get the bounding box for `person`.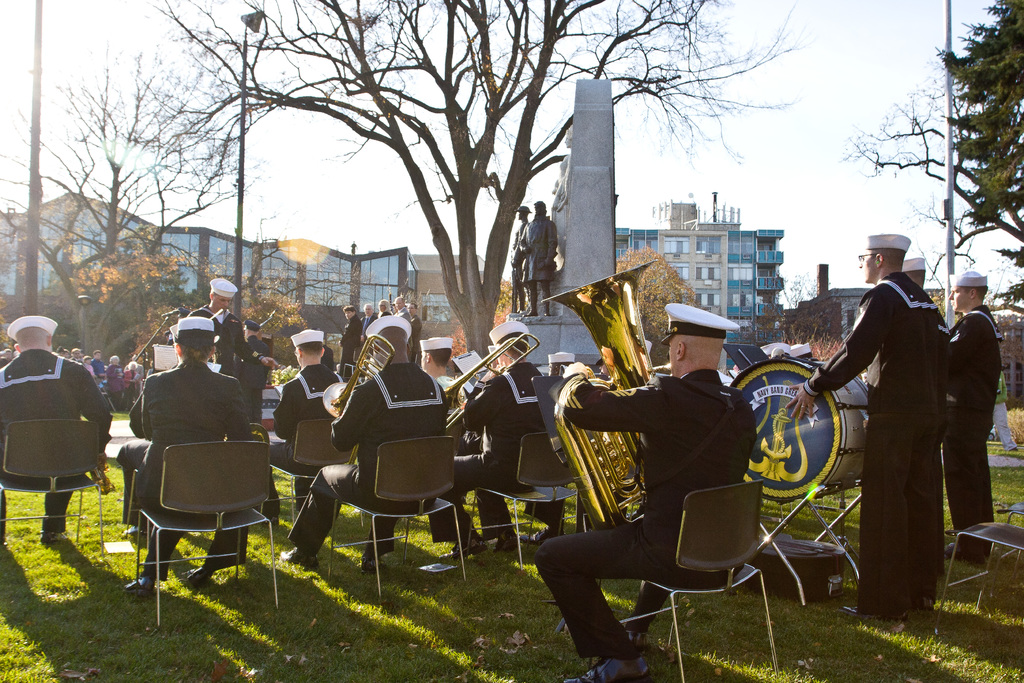
region(536, 304, 756, 681).
